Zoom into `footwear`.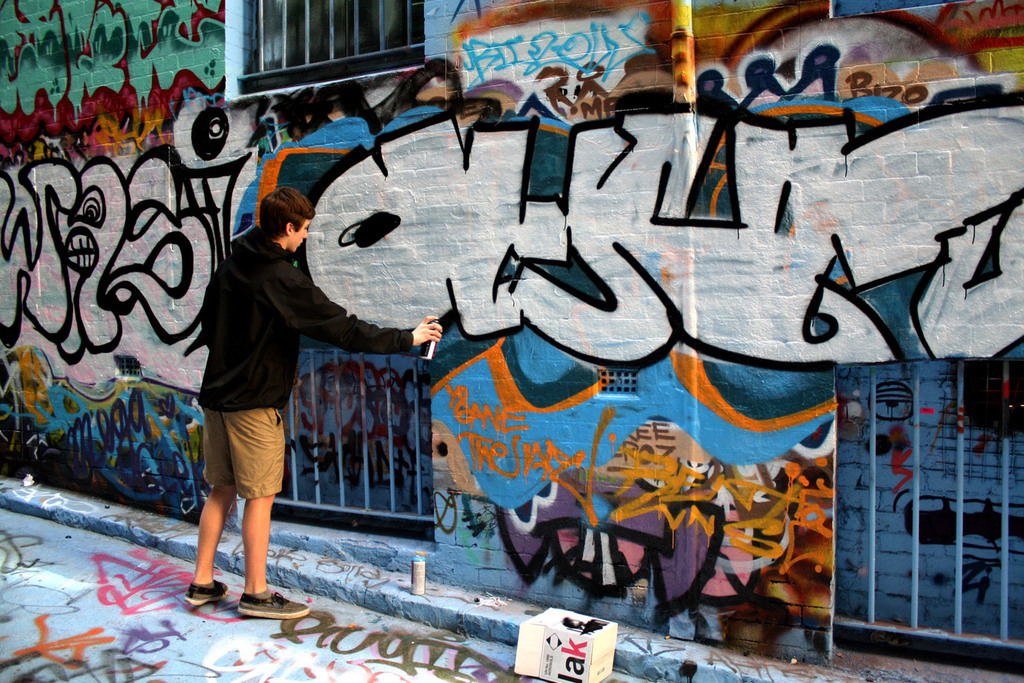
Zoom target: 184,579,229,605.
